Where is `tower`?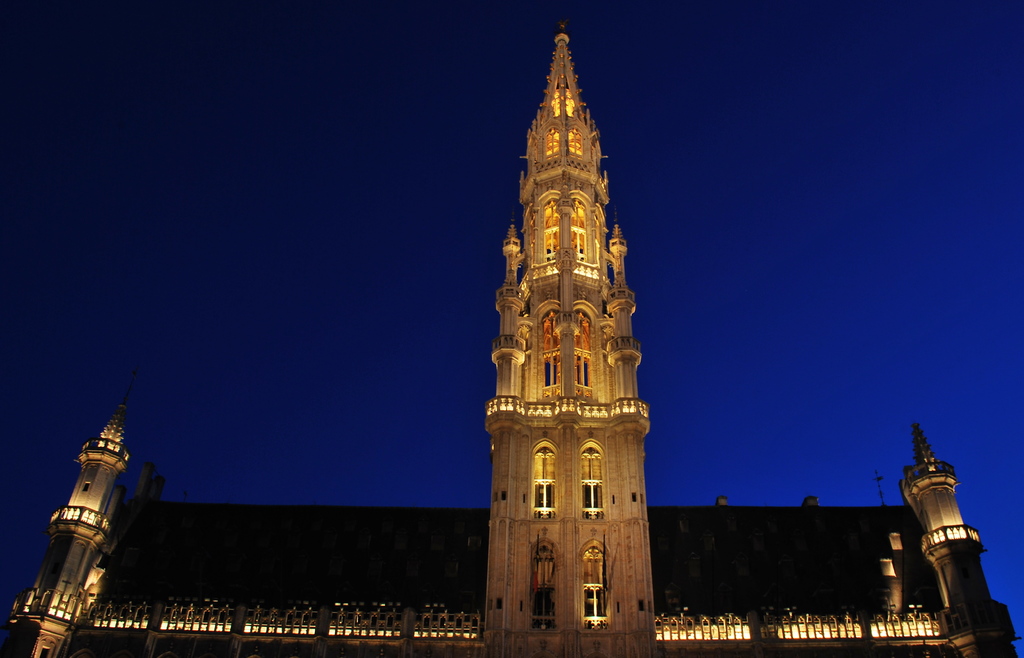
(x1=887, y1=420, x2=1015, y2=657).
